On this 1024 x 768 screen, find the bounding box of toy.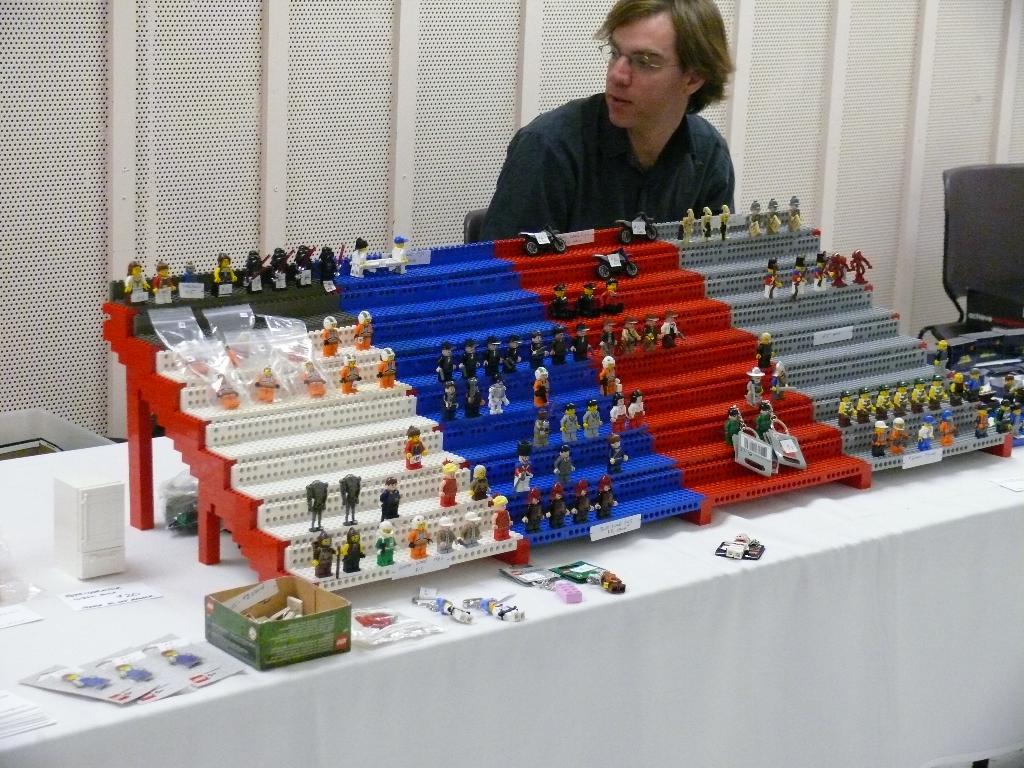
Bounding box: Rect(274, 246, 295, 284).
